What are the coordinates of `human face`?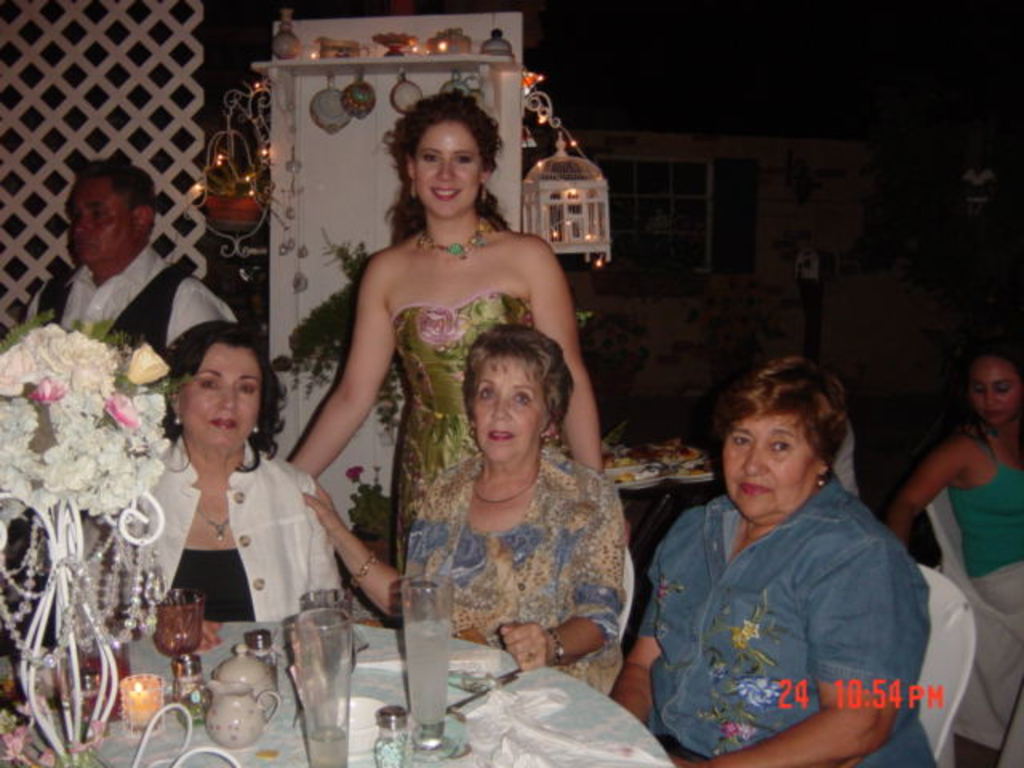
x1=475 y1=362 x2=539 y2=461.
